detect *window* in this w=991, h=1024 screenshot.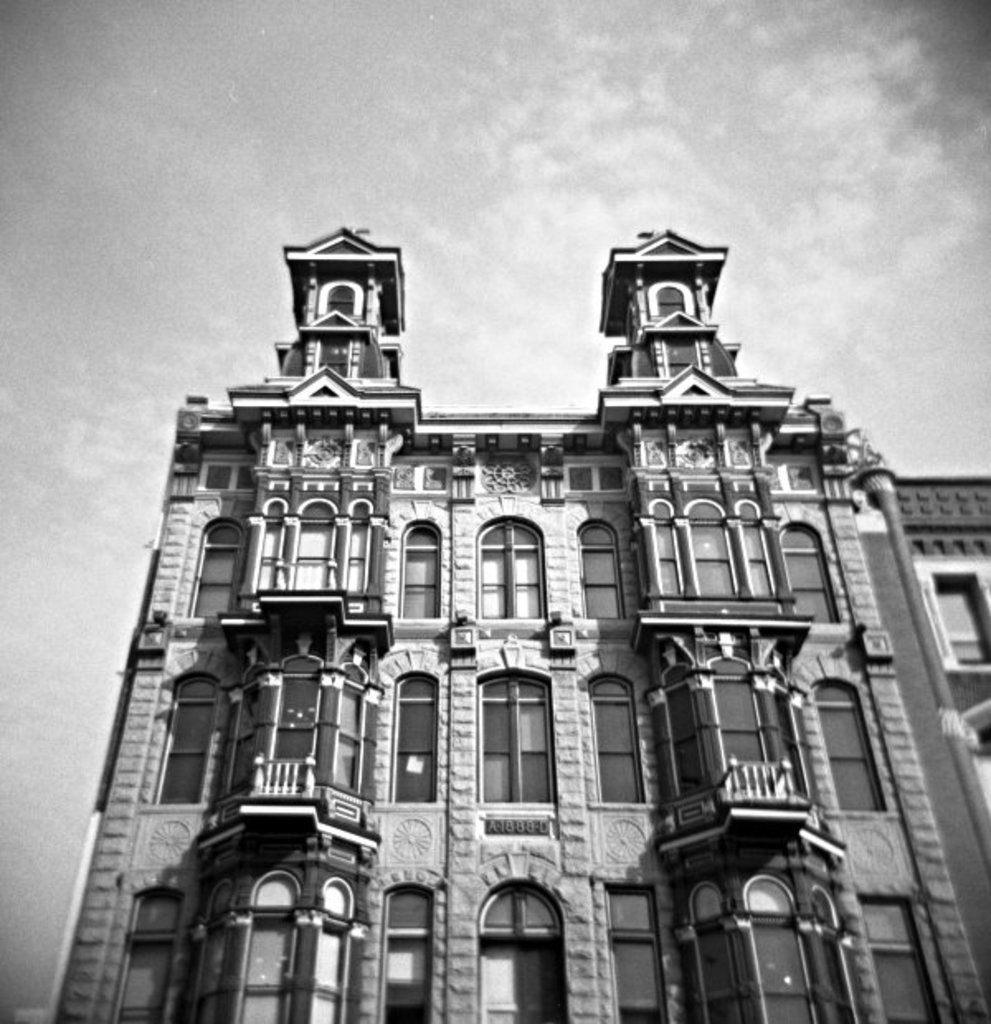
Detection: left=641, top=624, right=798, bottom=819.
